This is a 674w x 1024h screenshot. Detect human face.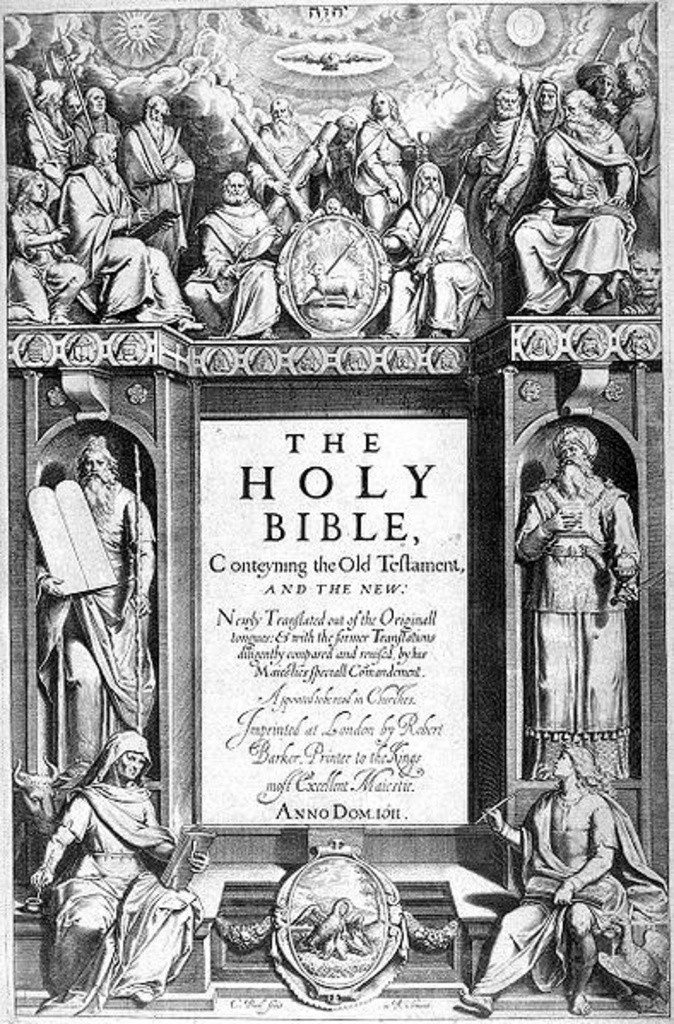
rect(366, 92, 387, 113).
